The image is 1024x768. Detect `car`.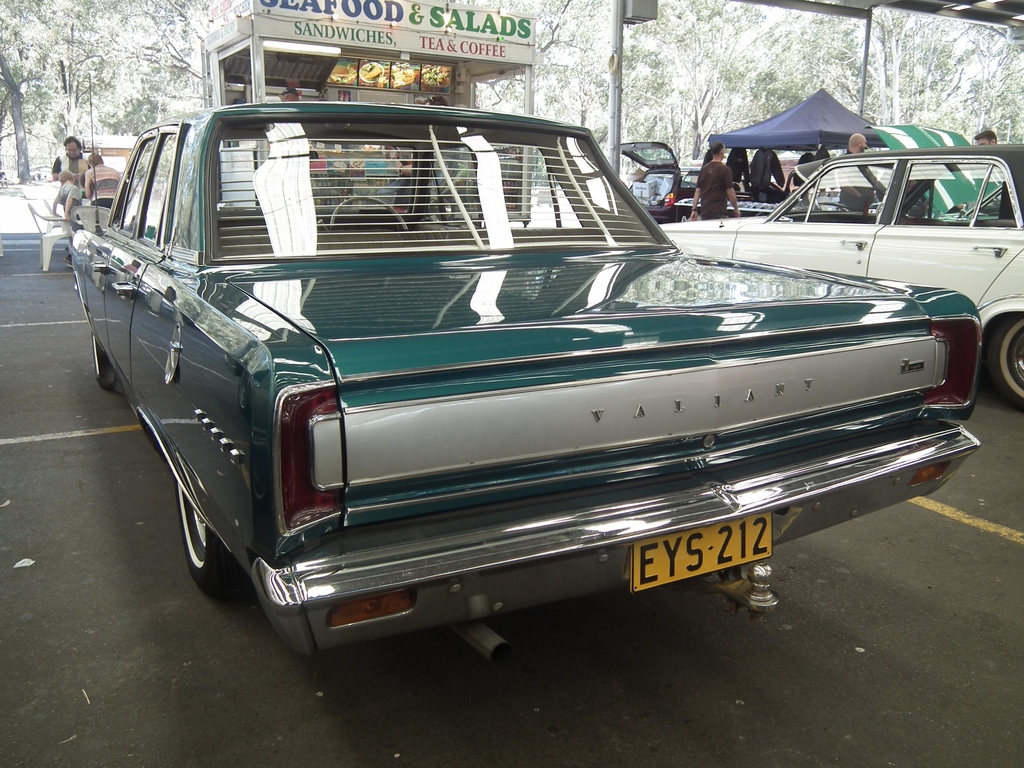
Detection: 52,115,993,667.
